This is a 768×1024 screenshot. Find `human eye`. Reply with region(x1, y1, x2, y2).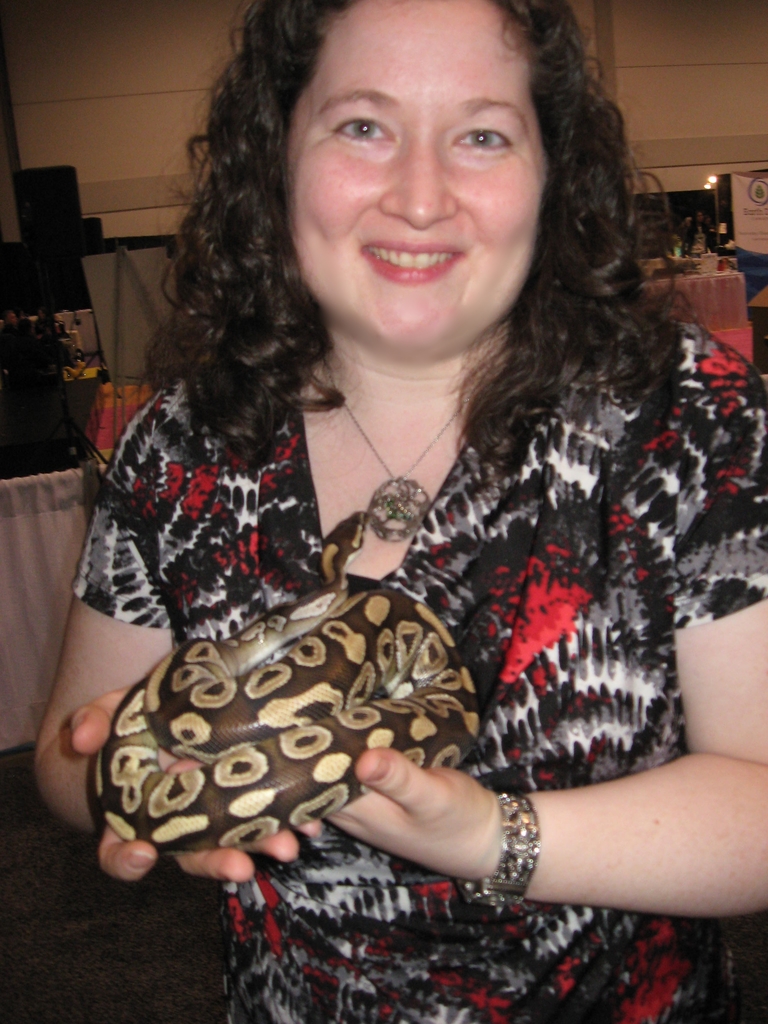
region(333, 118, 398, 142).
